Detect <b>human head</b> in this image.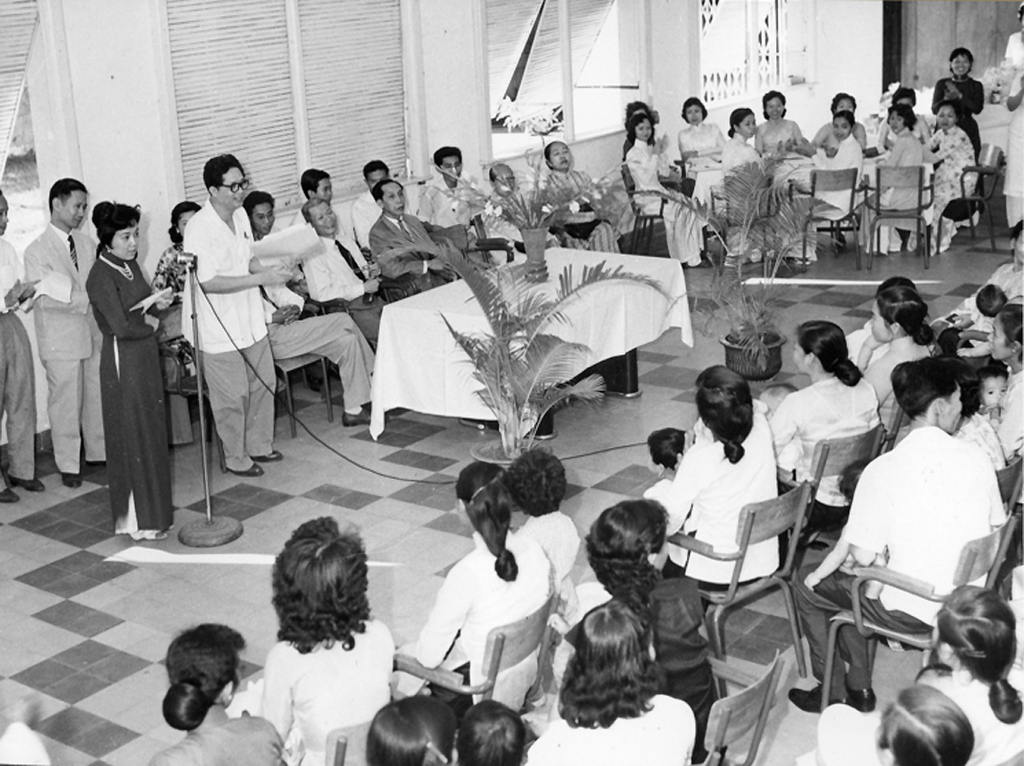
Detection: <box>503,449,564,516</box>.
